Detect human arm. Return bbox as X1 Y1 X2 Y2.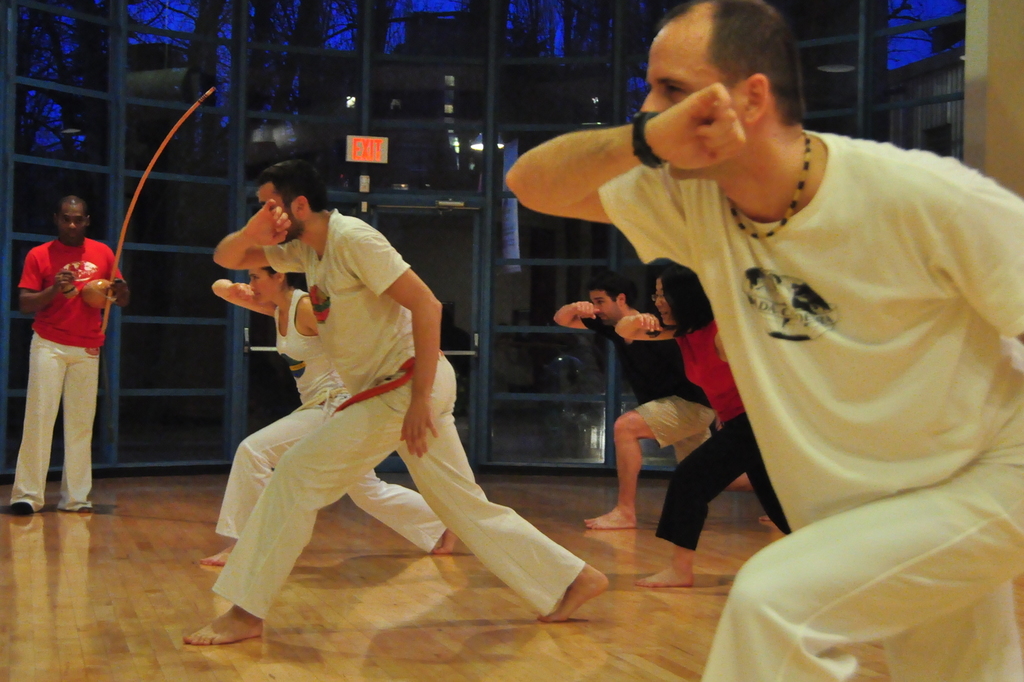
938 177 1023 346.
